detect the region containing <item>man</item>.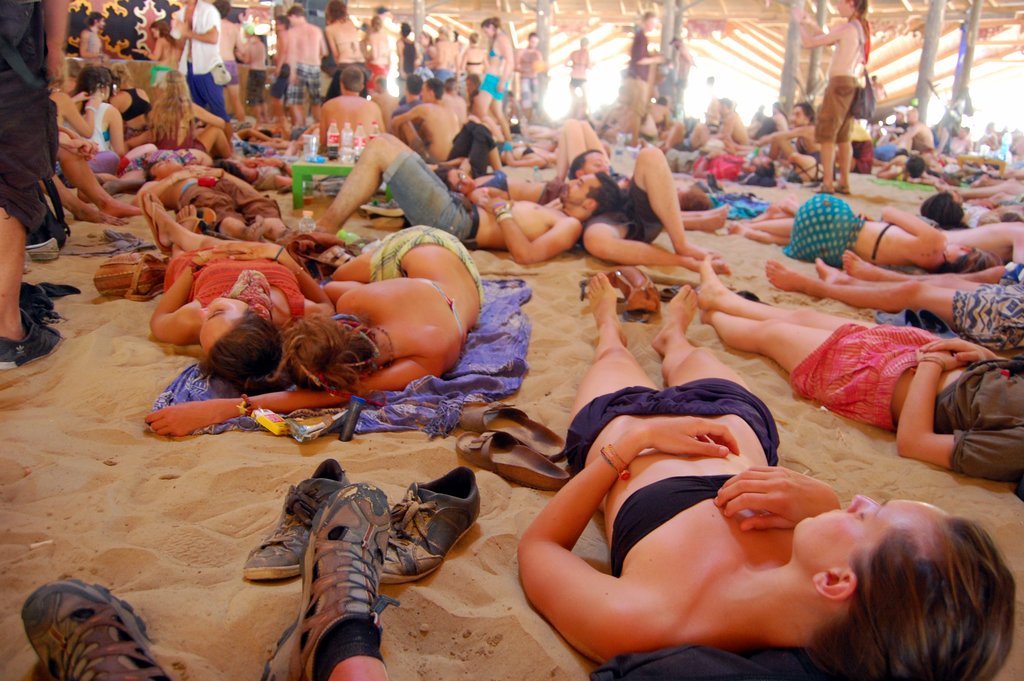
{"left": 285, "top": 4, "right": 328, "bottom": 131}.
